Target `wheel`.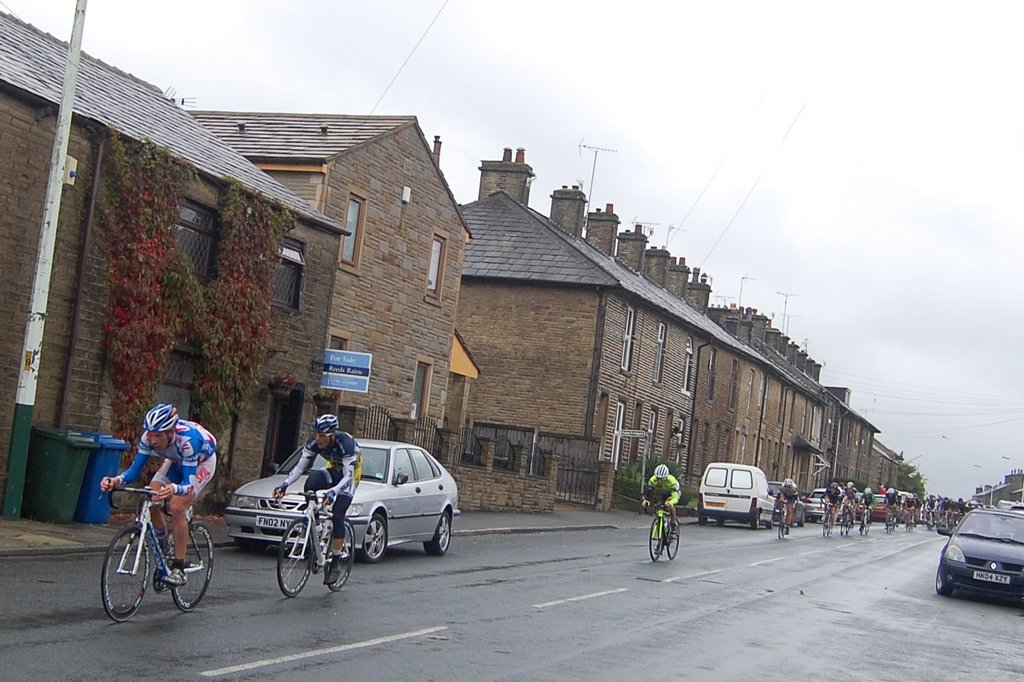
Target region: {"left": 752, "top": 518, "right": 761, "bottom": 530}.
